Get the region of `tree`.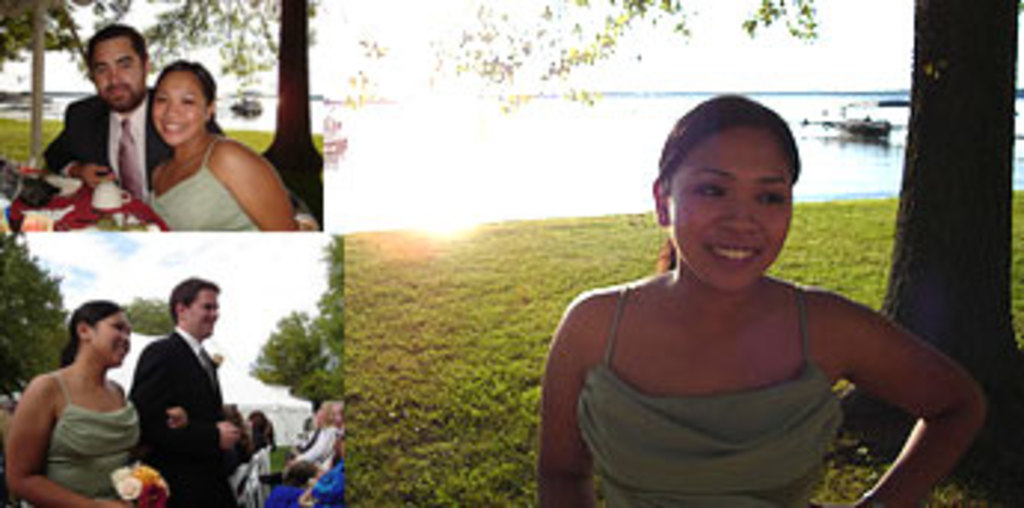
box(831, 3, 1021, 505).
